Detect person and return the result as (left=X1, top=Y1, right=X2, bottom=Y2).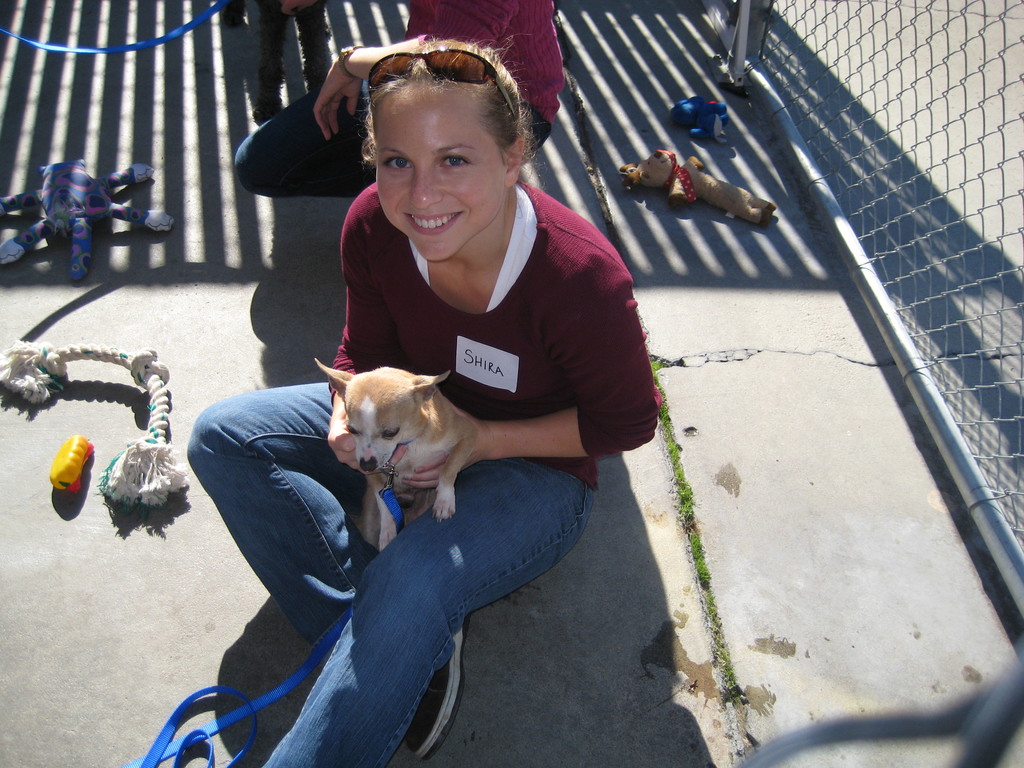
(left=226, top=0, right=567, bottom=203).
